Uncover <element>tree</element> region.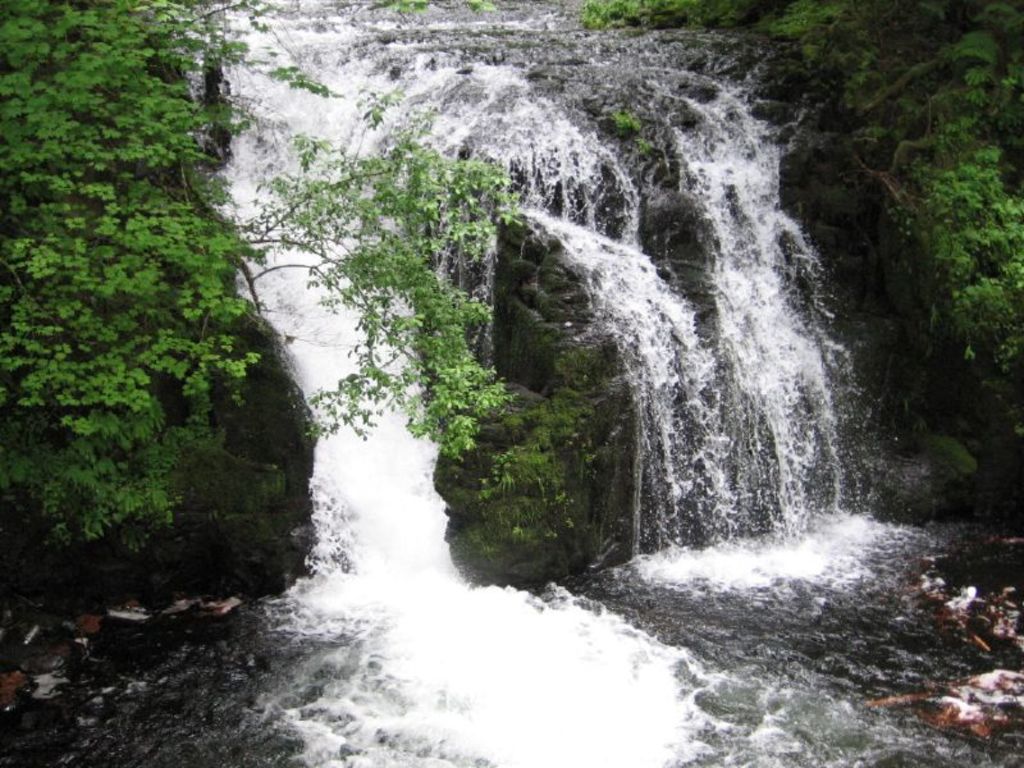
Uncovered: (left=22, top=29, right=293, bottom=608).
